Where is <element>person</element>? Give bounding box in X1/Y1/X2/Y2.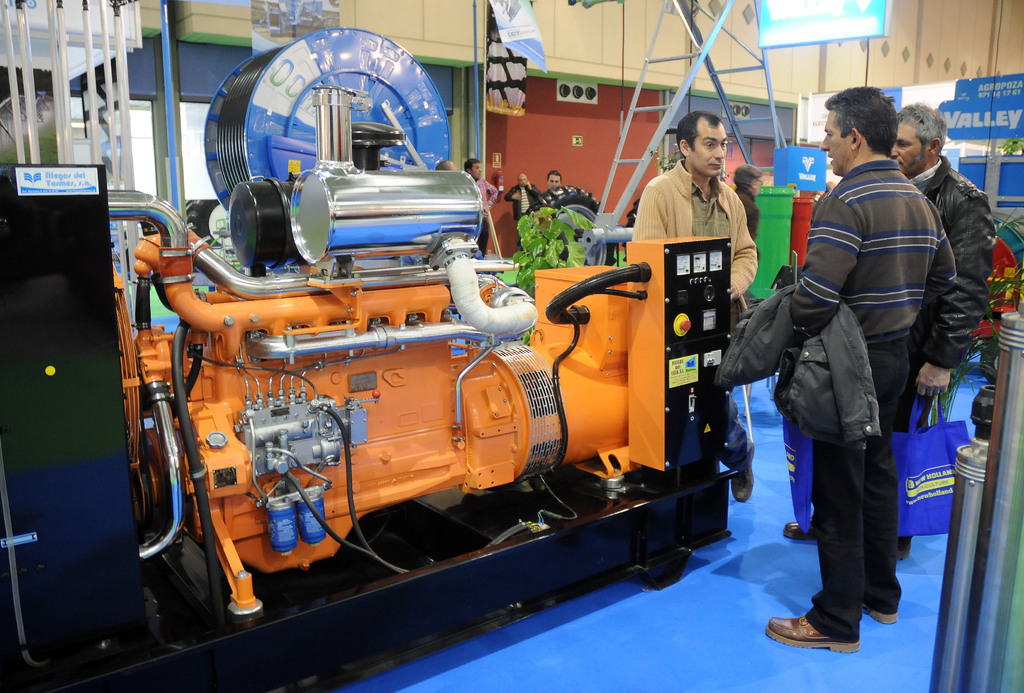
735/160/772/248.
